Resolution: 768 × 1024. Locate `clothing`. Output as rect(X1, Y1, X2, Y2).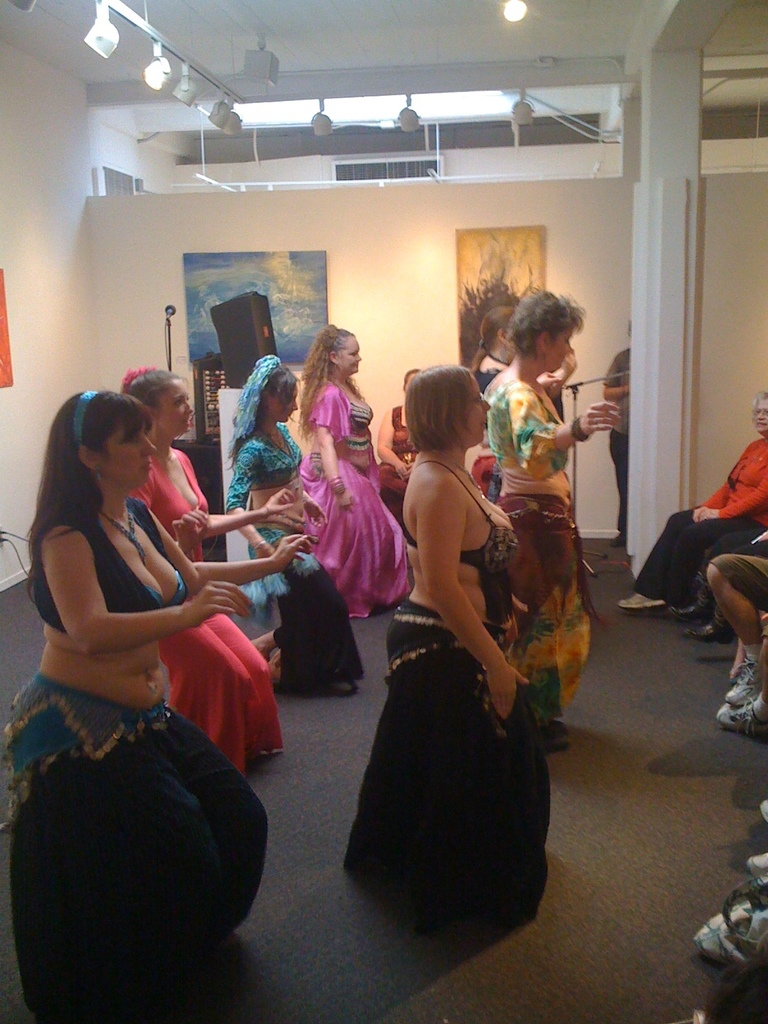
rect(289, 364, 418, 618).
